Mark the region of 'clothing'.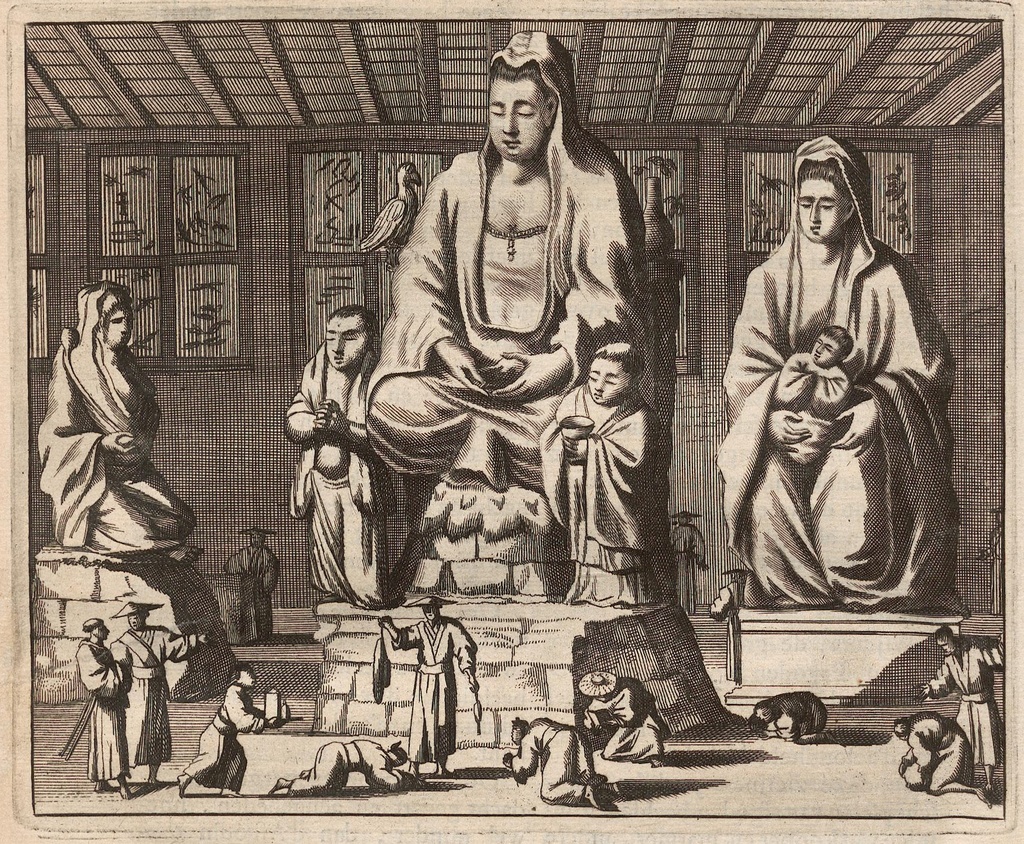
Region: Rect(576, 673, 628, 694).
